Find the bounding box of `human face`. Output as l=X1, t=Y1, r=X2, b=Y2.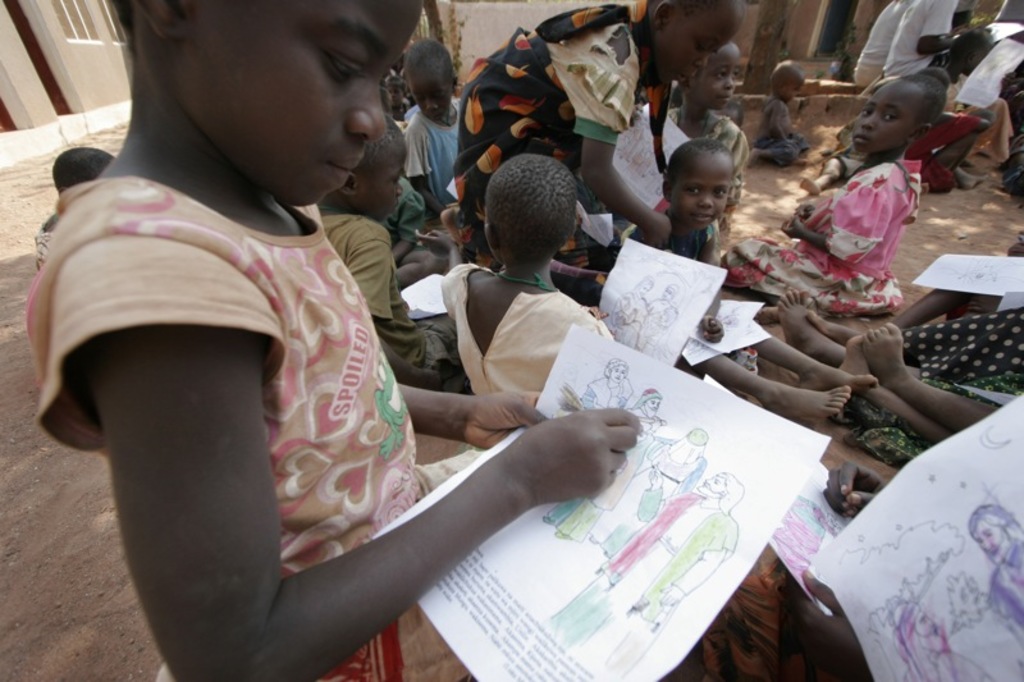
l=657, t=13, r=745, b=87.
